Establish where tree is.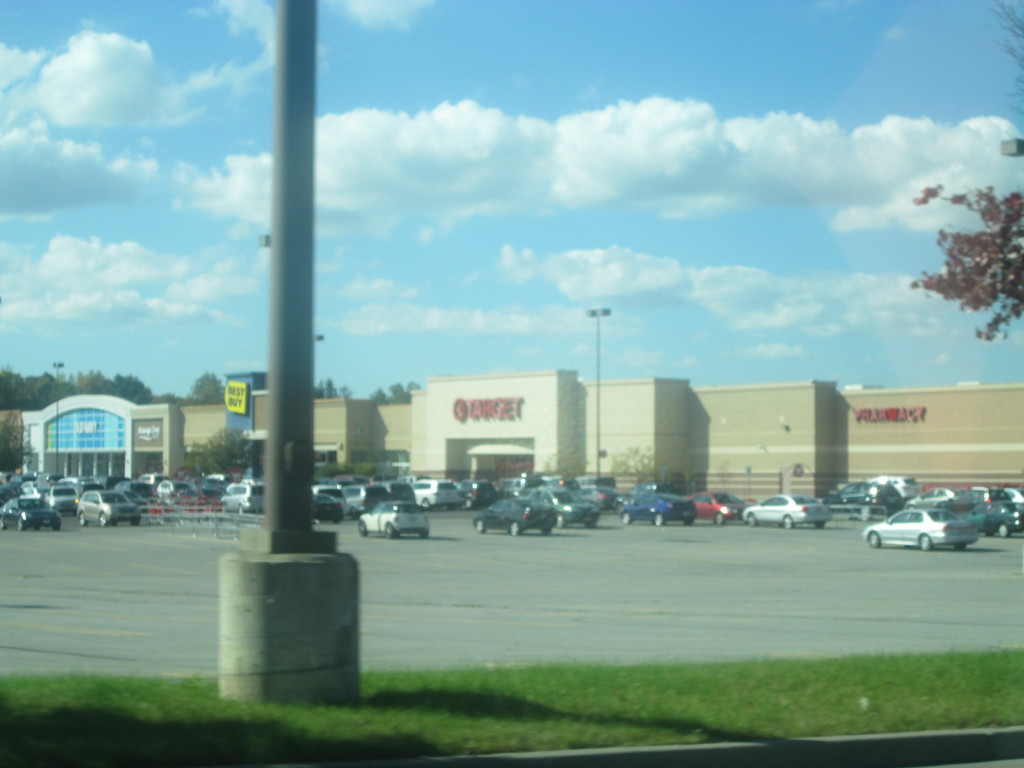
Established at [369, 381, 420, 410].
